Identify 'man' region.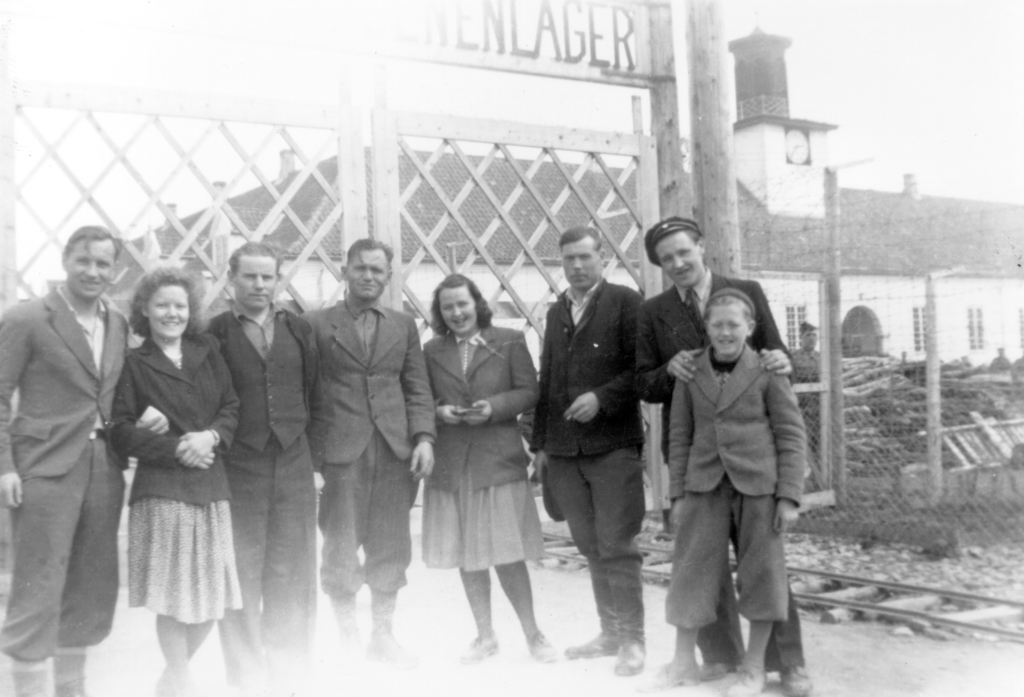
Region: (301, 239, 428, 671).
